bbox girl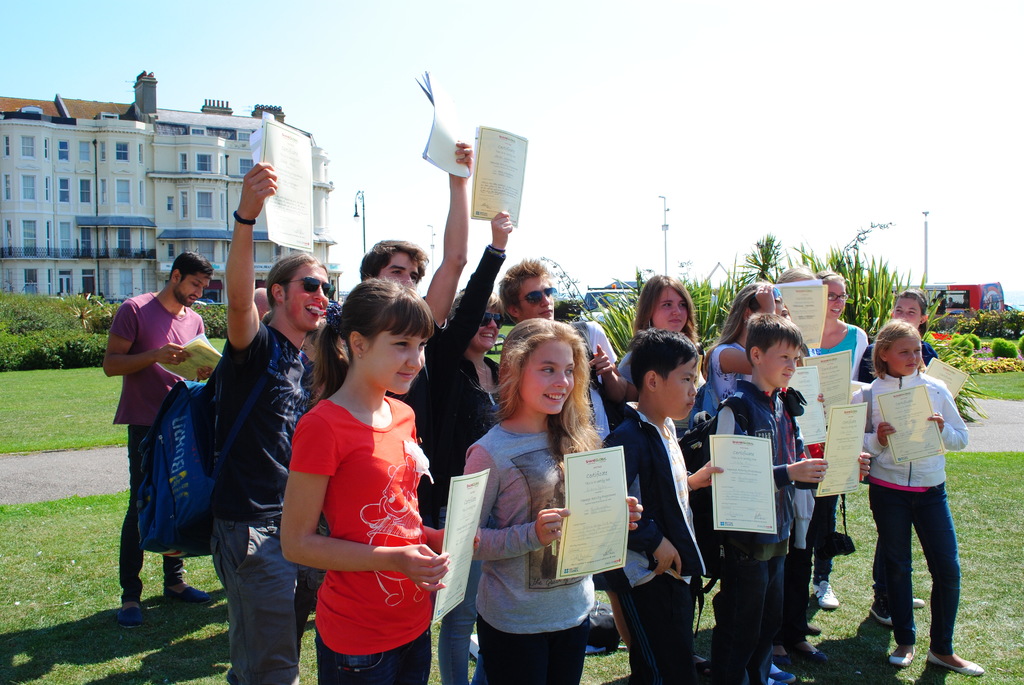
<region>860, 324, 984, 674</region>
